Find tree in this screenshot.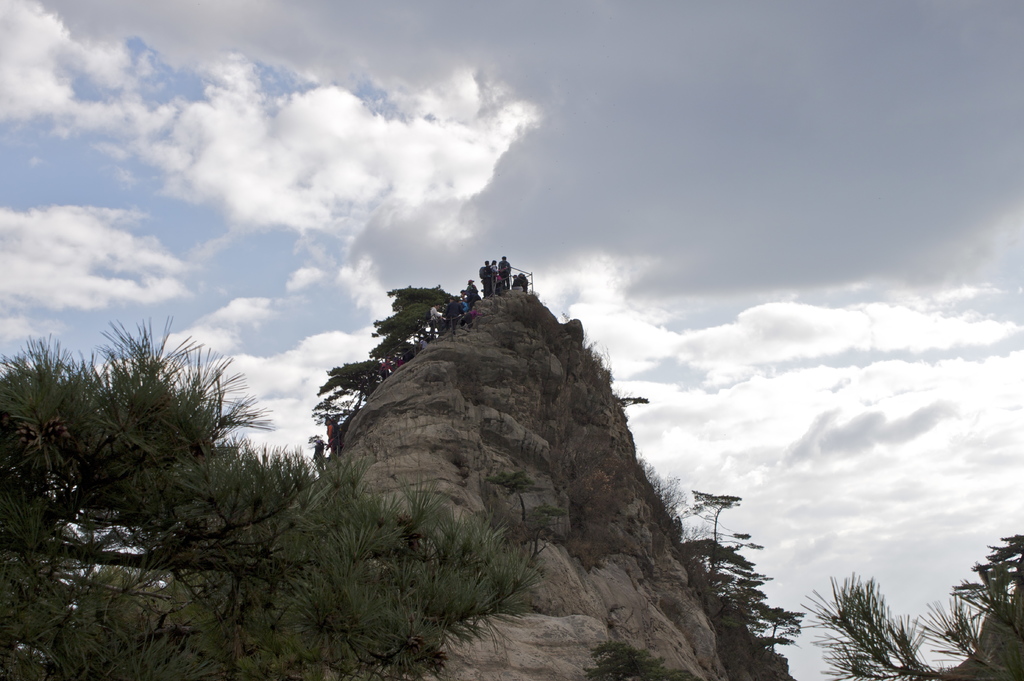
The bounding box for tree is 308,261,479,424.
